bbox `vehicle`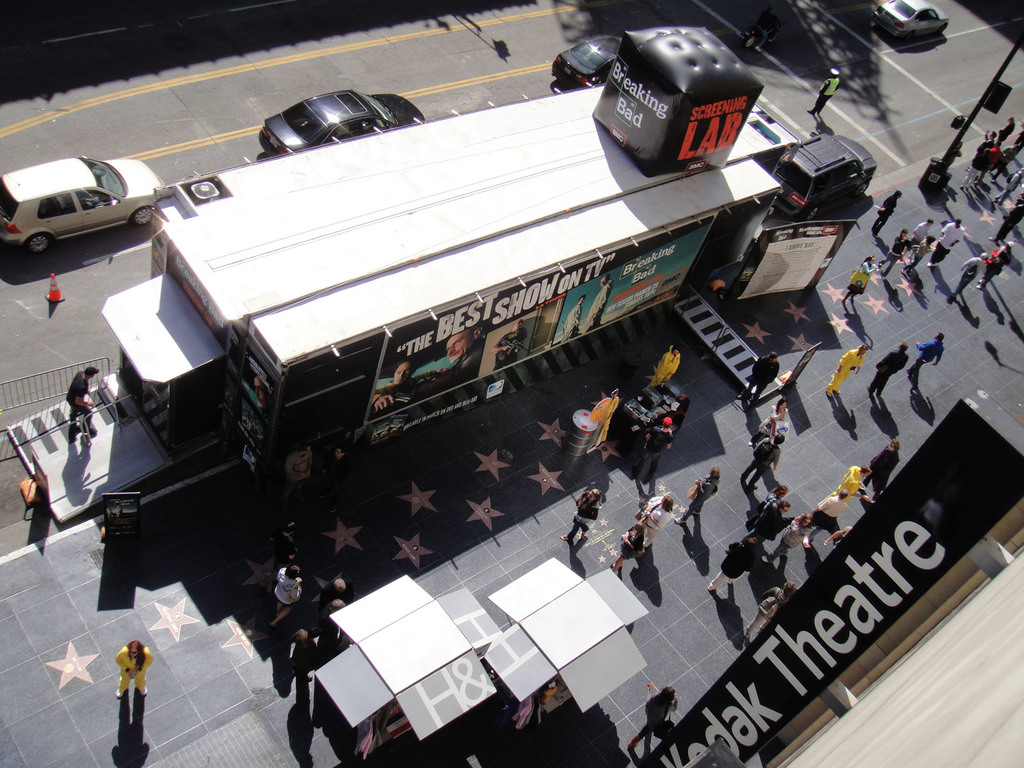
x1=775 y1=132 x2=872 y2=219
